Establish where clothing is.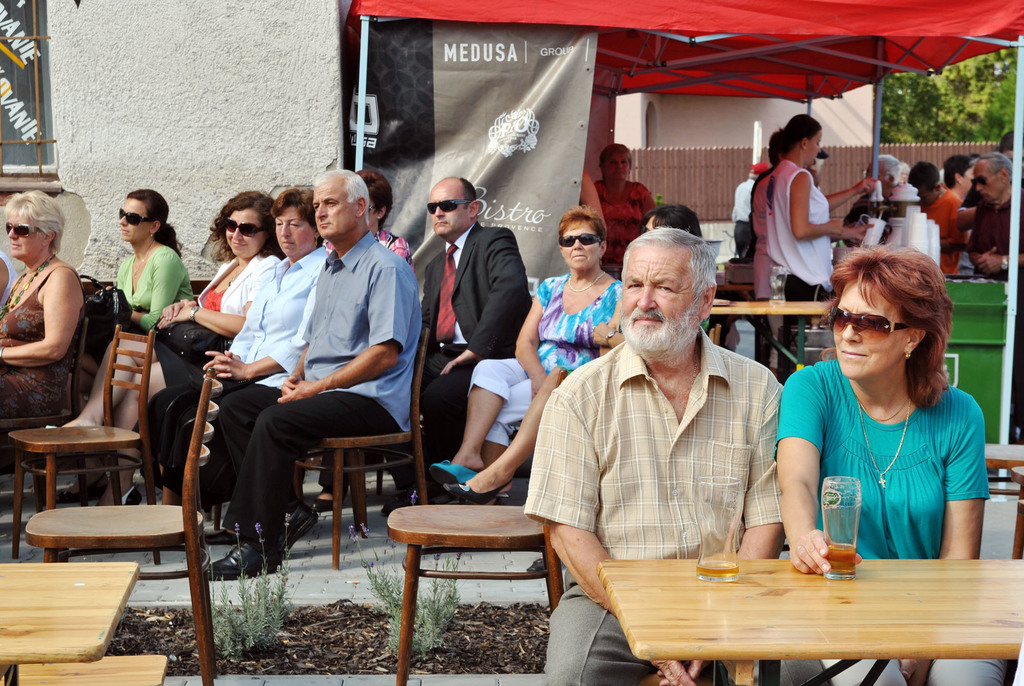
Established at detection(414, 220, 534, 456).
